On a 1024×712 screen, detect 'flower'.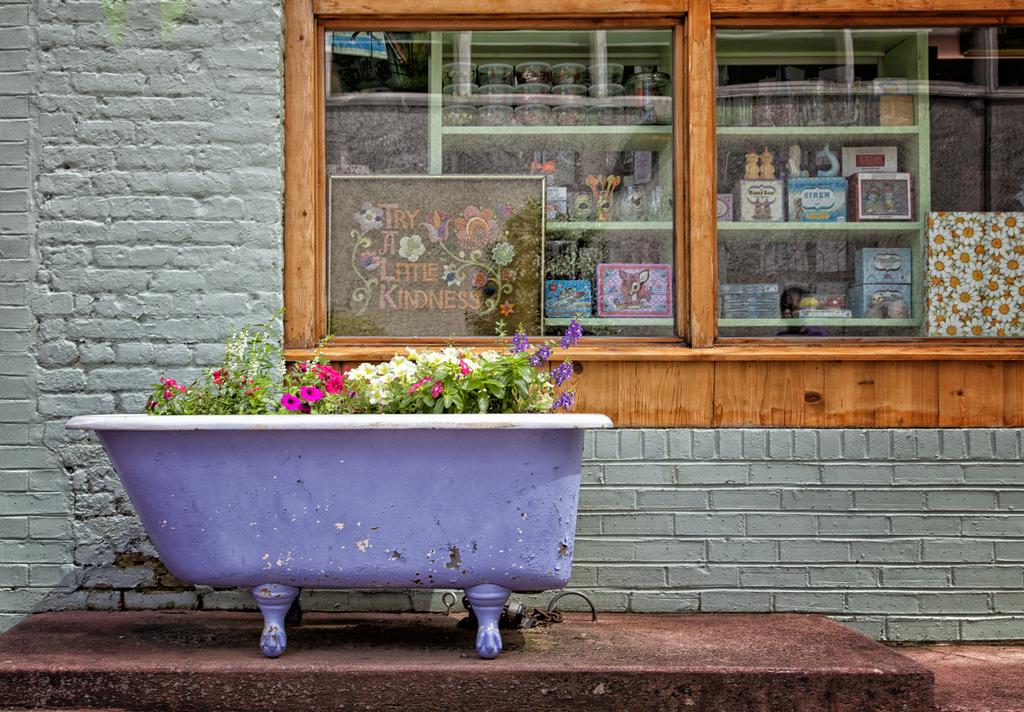
495 239 516 267.
